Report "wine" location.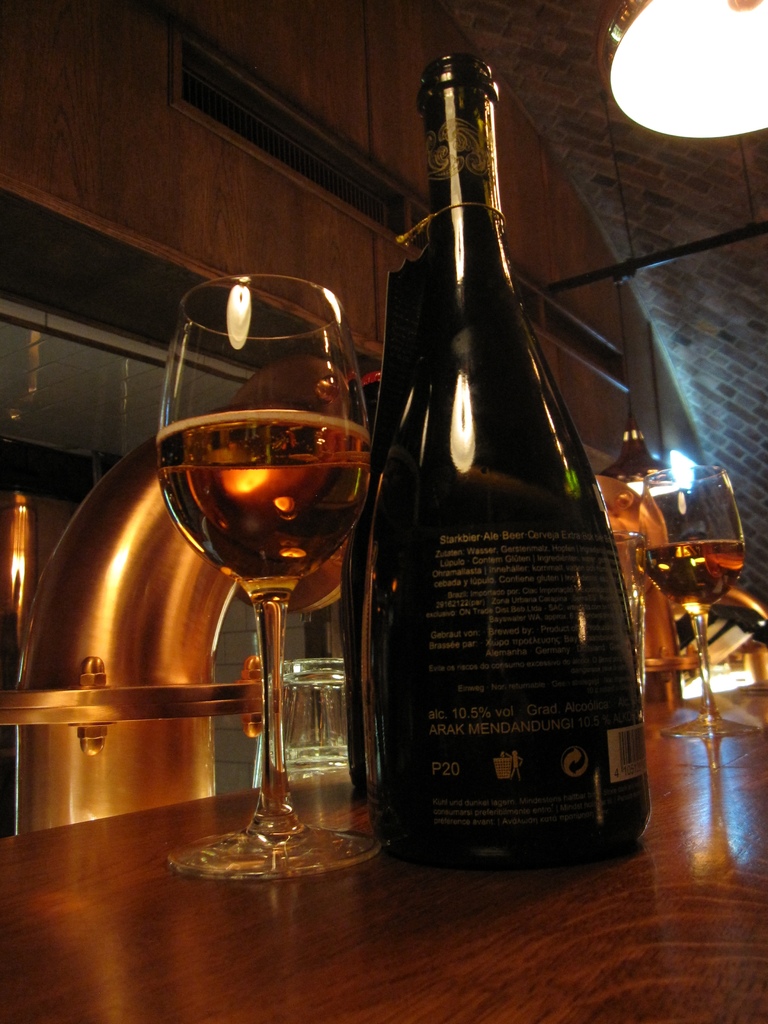
Report: <region>157, 415, 367, 598</region>.
